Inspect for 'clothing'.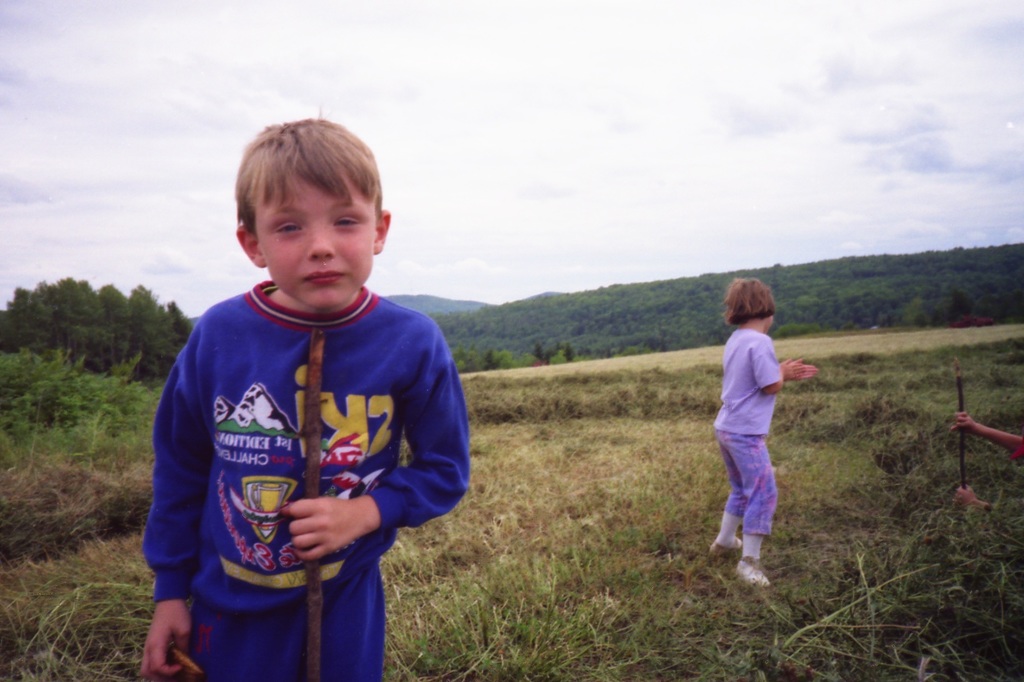
Inspection: bbox=[145, 247, 456, 651].
